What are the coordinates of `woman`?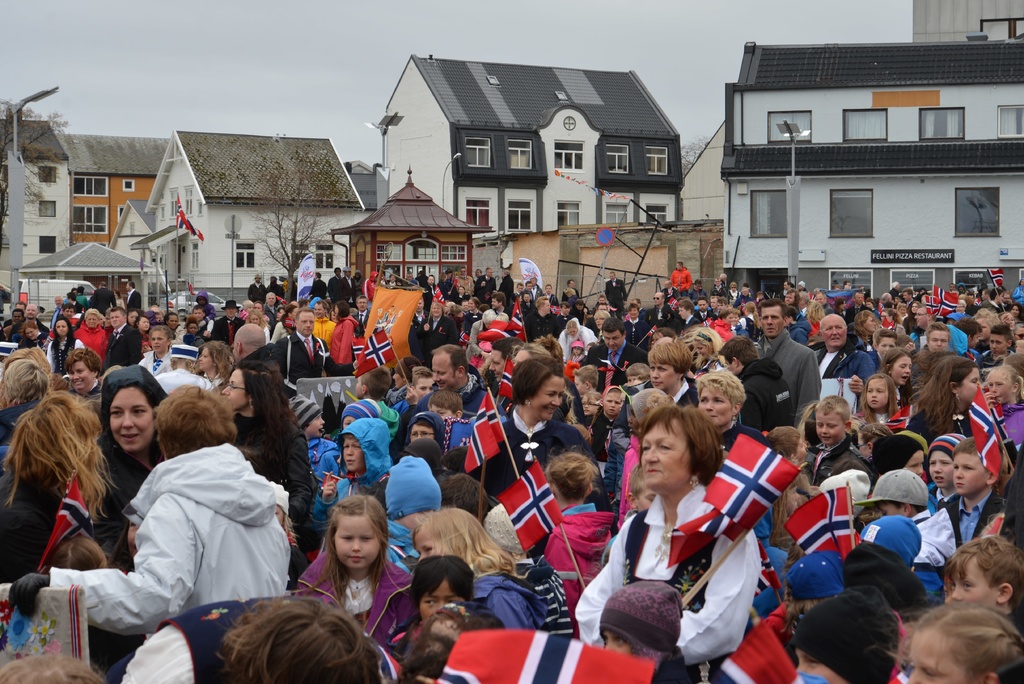
[left=243, top=308, right=276, bottom=349].
